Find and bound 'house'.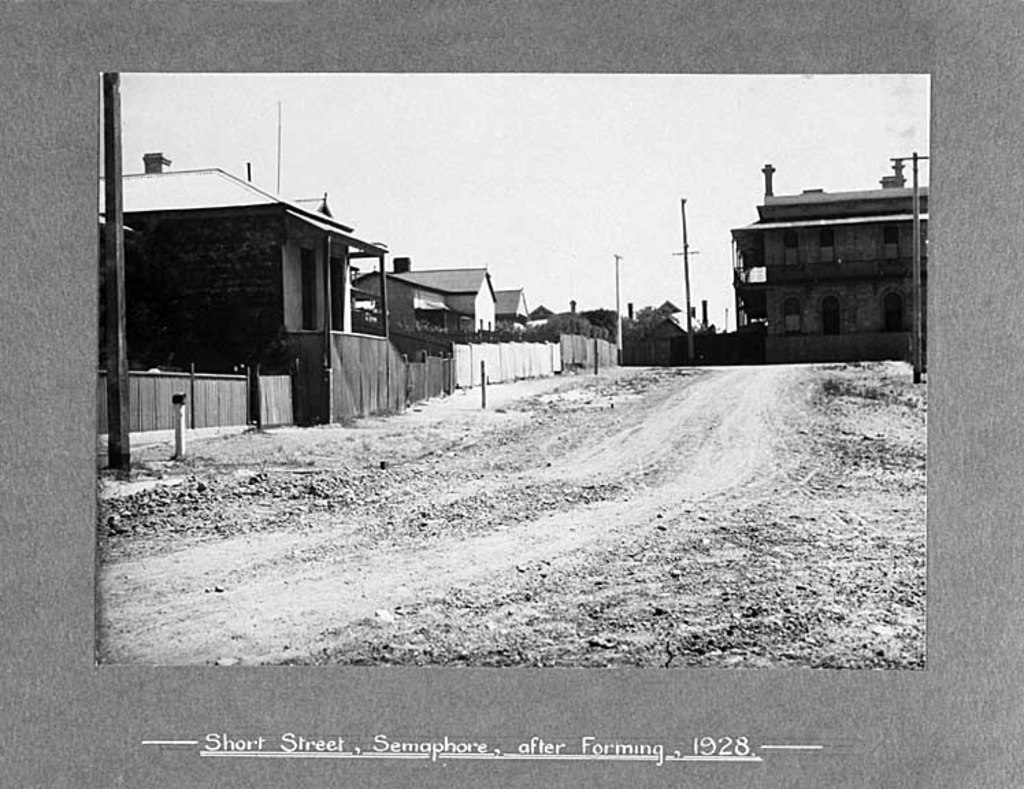
Bound: crop(353, 255, 494, 349).
